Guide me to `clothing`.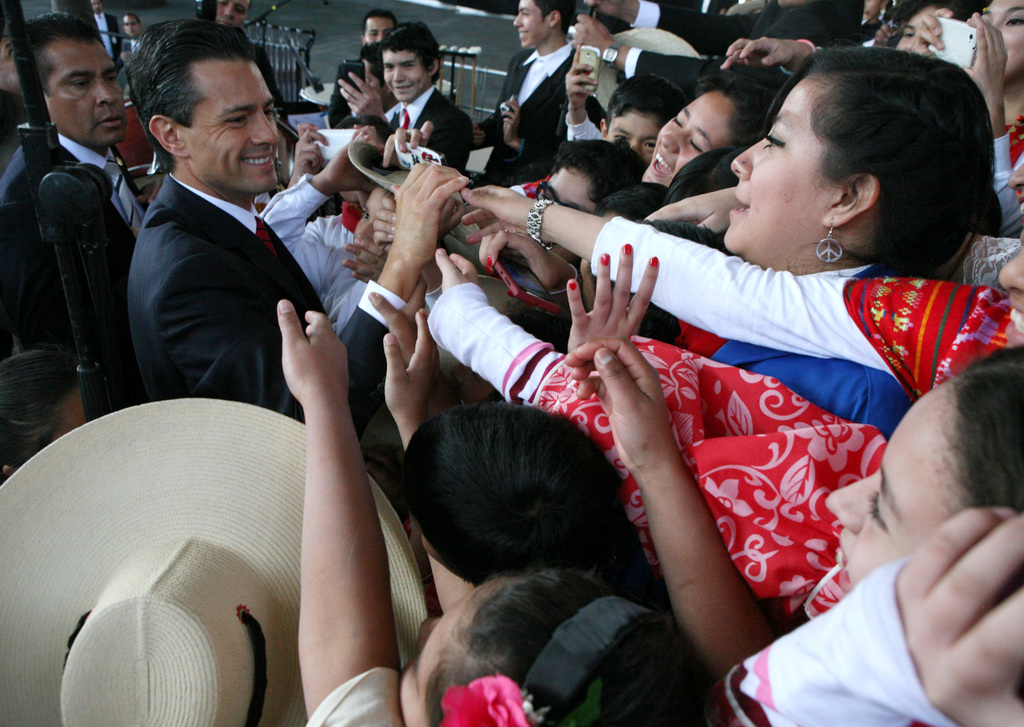
Guidance: {"left": 126, "top": 169, "right": 424, "bottom": 434}.
